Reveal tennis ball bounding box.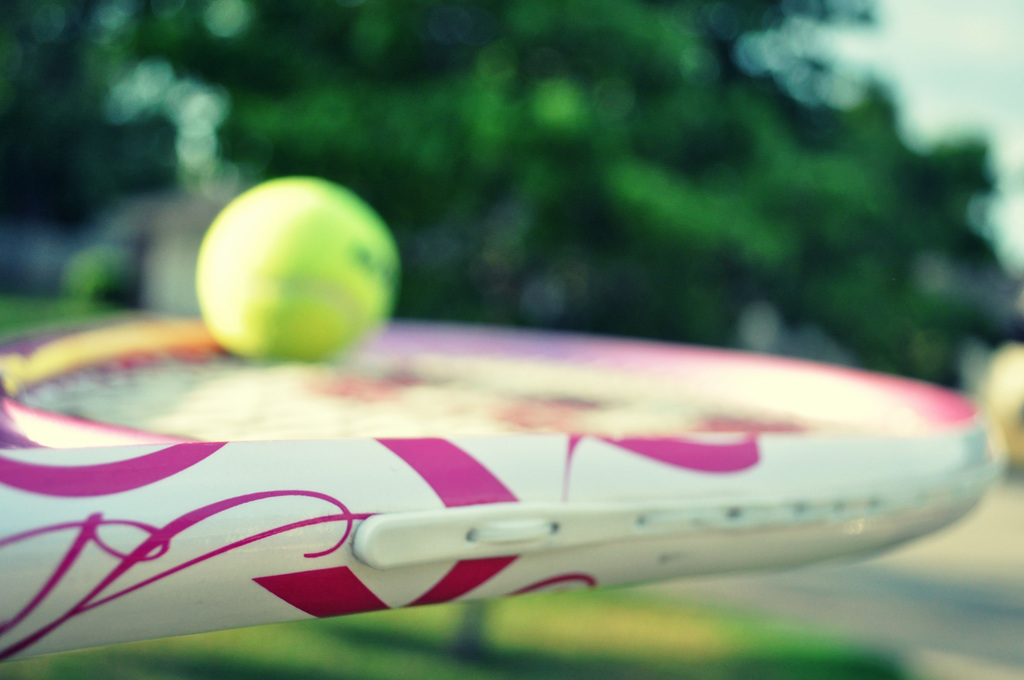
Revealed: crop(195, 177, 401, 363).
